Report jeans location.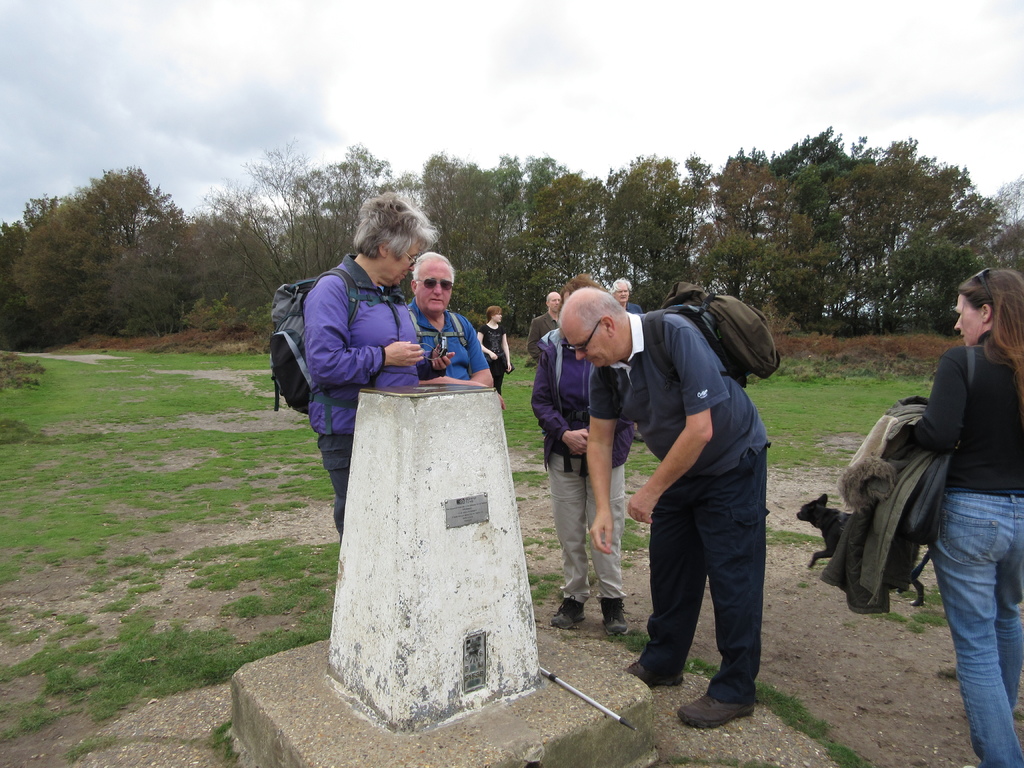
Report: l=913, t=467, r=1023, b=743.
